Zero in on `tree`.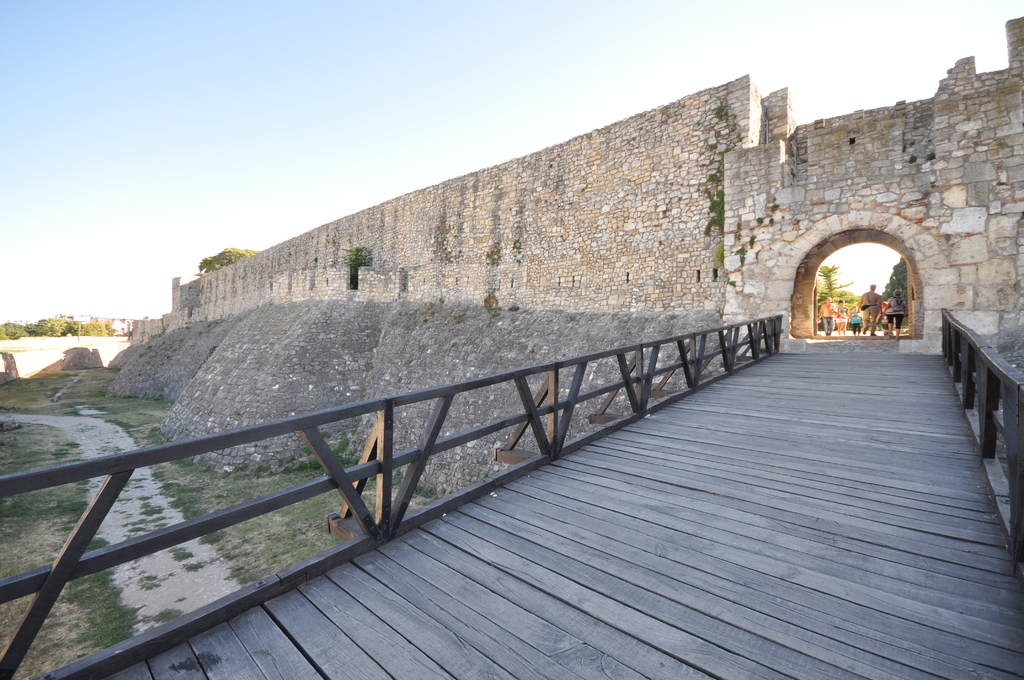
Zeroed in: box(0, 316, 37, 341).
